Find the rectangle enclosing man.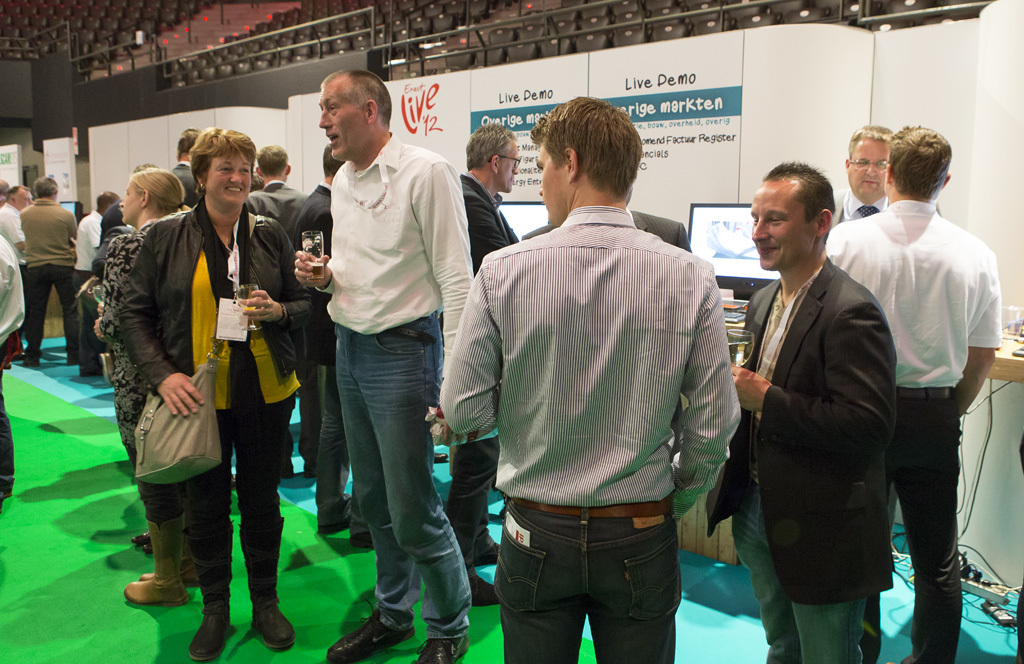
(x1=521, y1=182, x2=695, y2=255).
